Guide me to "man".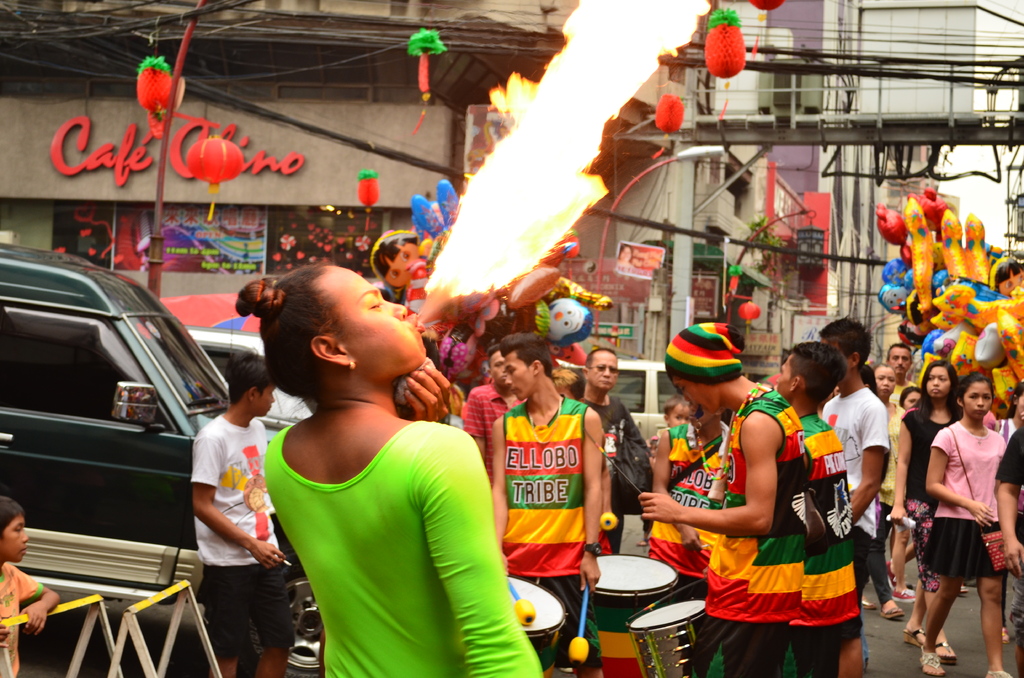
Guidance: pyautogui.locateOnScreen(580, 345, 659, 564).
